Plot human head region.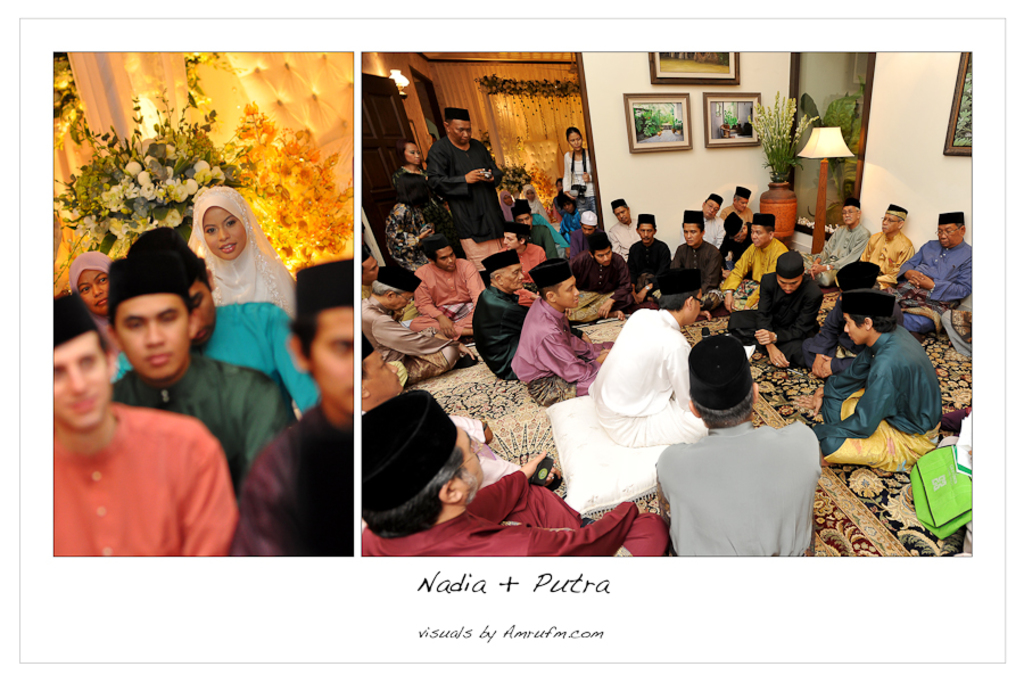
Plotted at (396, 139, 419, 166).
